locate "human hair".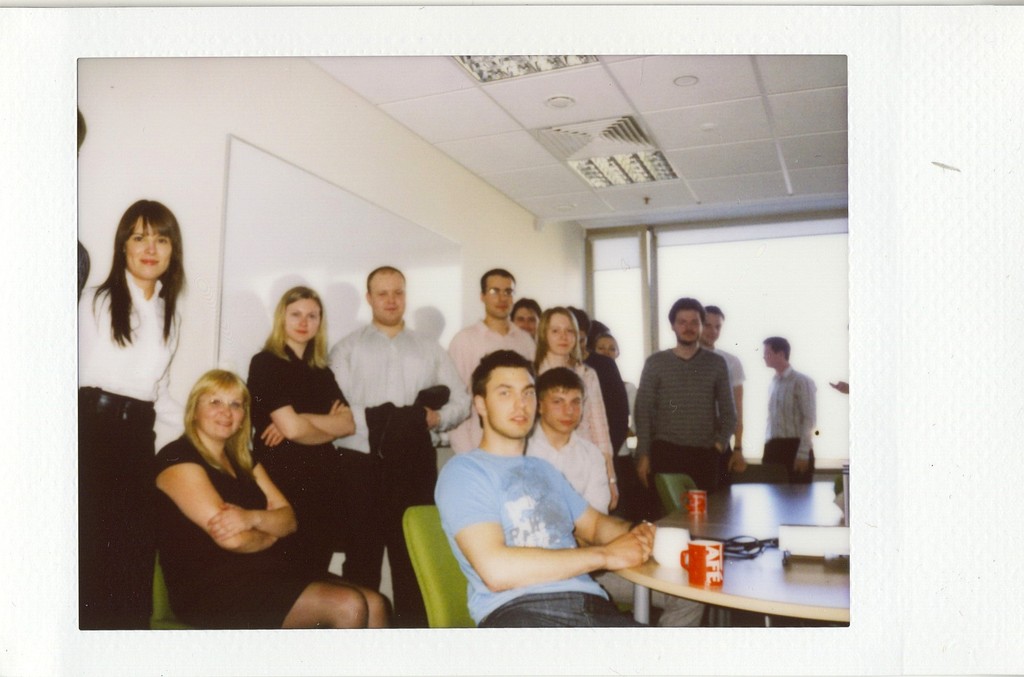
Bounding box: <bbox>90, 199, 189, 350</bbox>.
